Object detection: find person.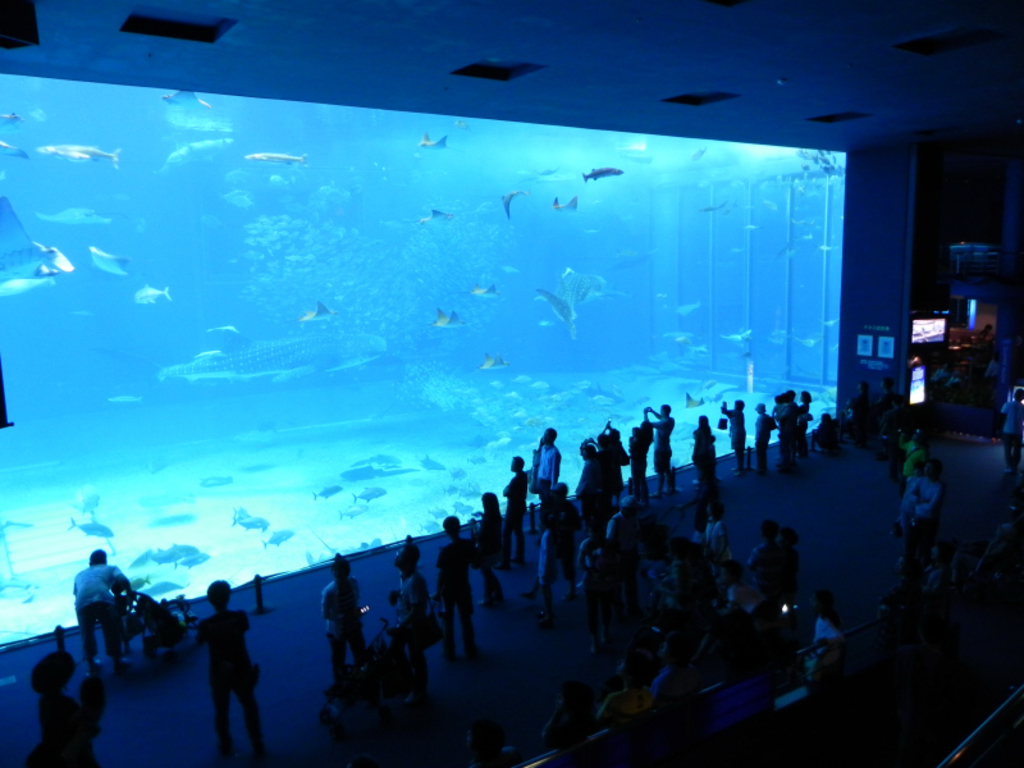
895/425/932/483.
